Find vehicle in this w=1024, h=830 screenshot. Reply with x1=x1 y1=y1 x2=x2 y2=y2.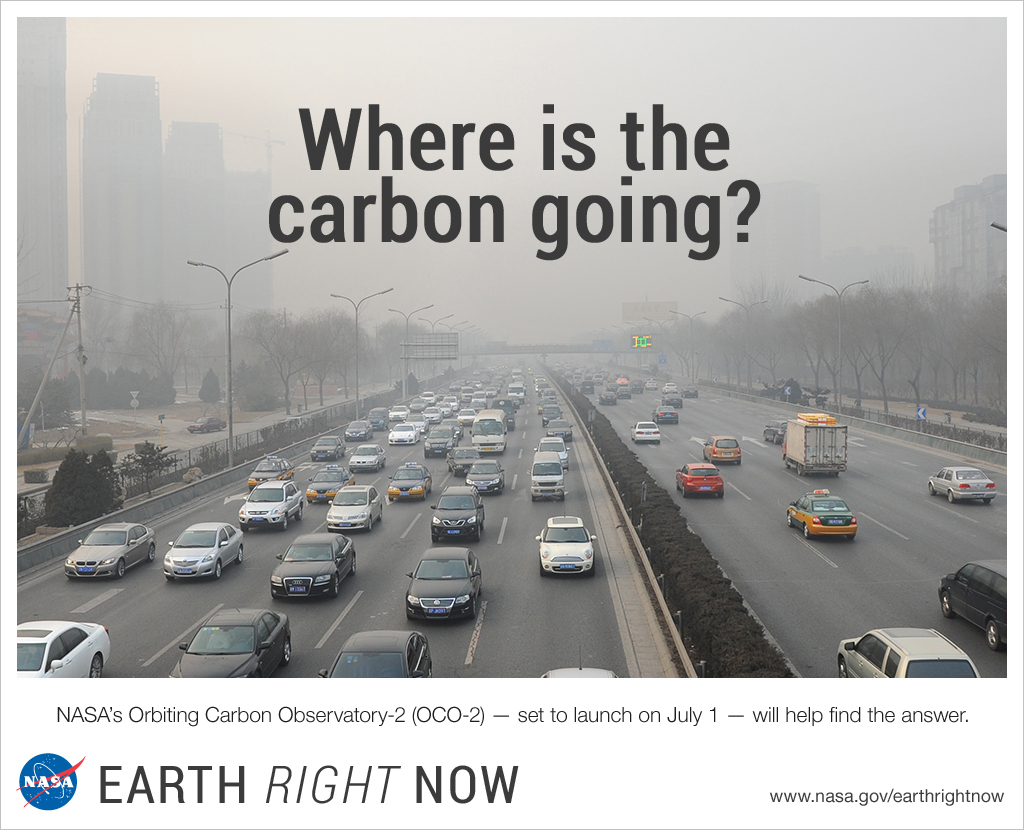
x1=540 y1=665 x2=622 y2=678.
